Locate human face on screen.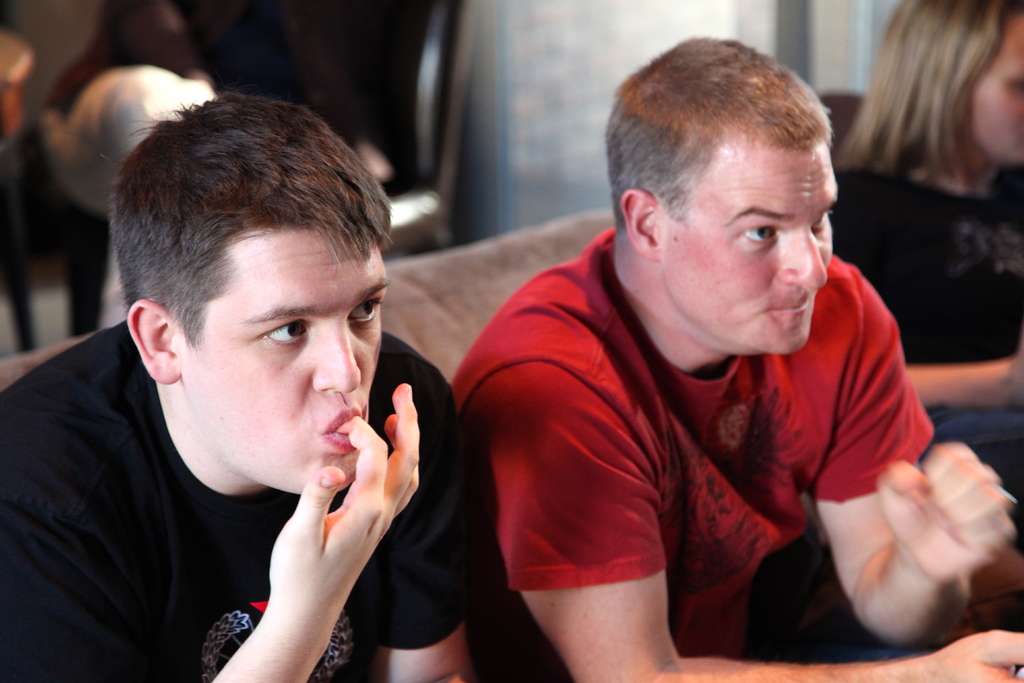
On screen at bbox=[960, 18, 1023, 167].
